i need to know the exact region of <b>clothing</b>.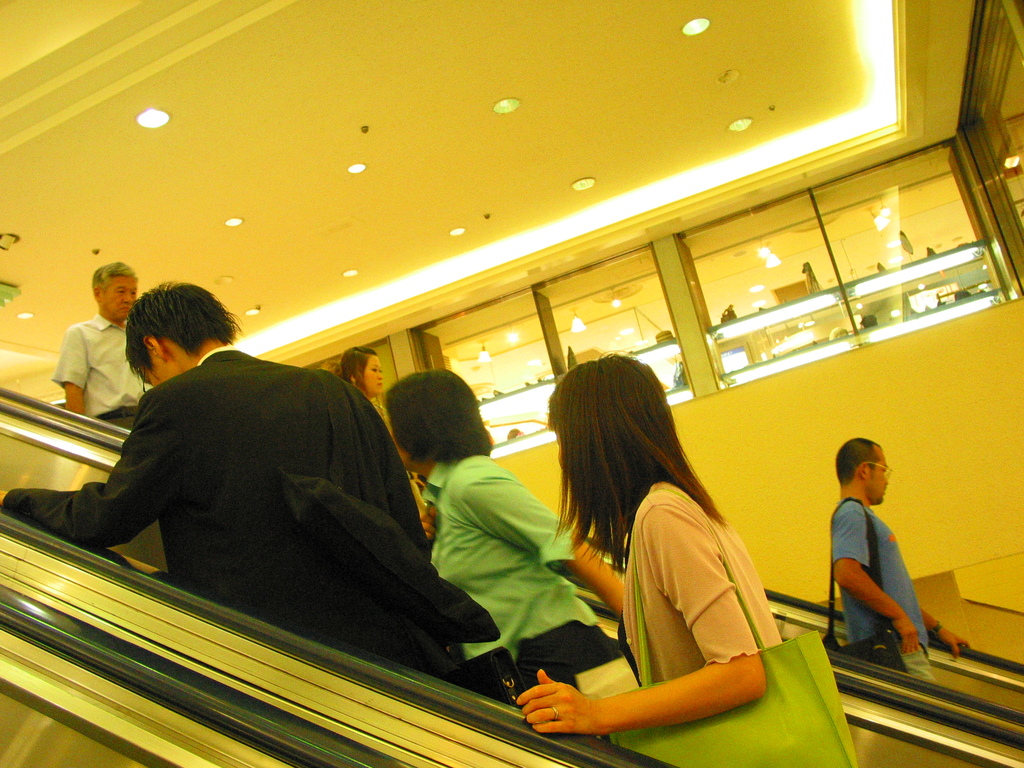
Region: (left=617, top=483, right=788, bottom=664).
